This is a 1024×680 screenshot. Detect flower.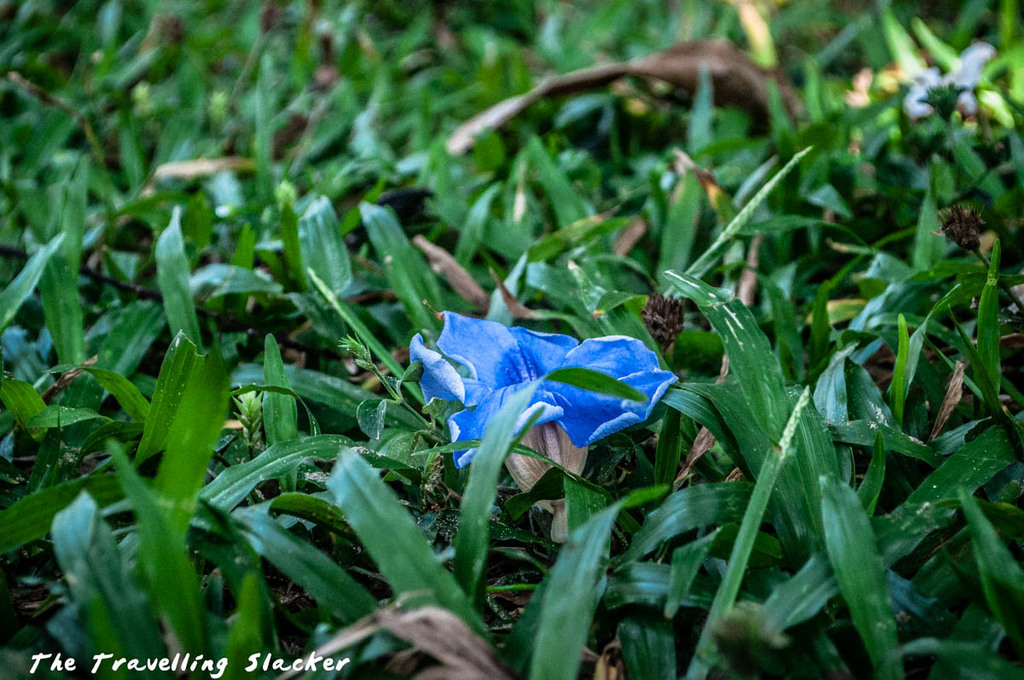
pyautogui.locateOnScreen(397, 309, 686, 472).
